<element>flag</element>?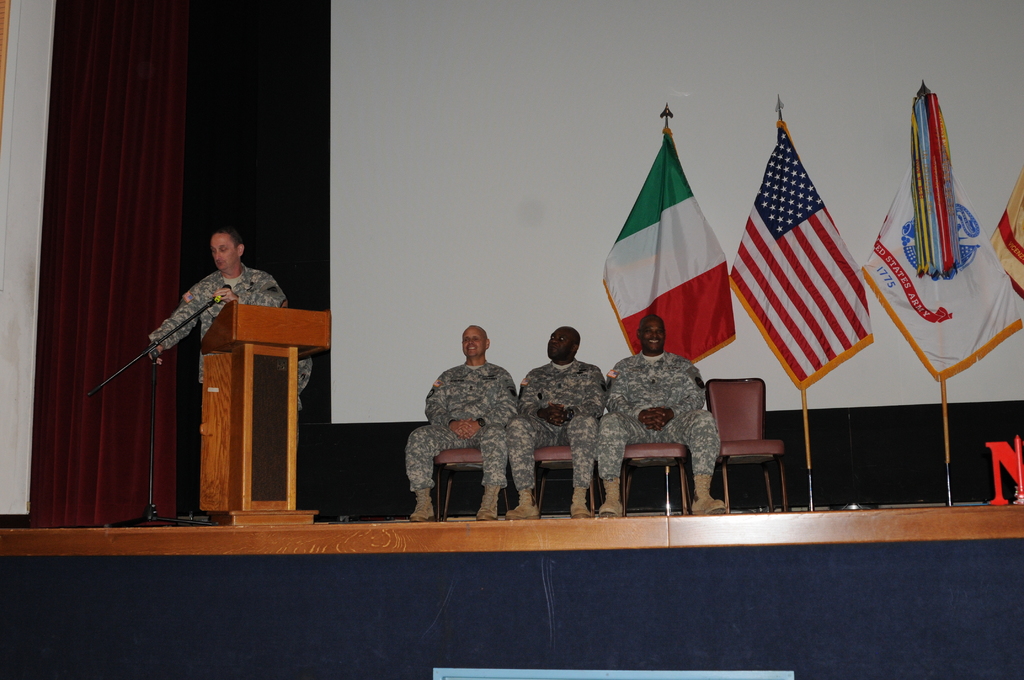
[722, 121, 879, 393]
